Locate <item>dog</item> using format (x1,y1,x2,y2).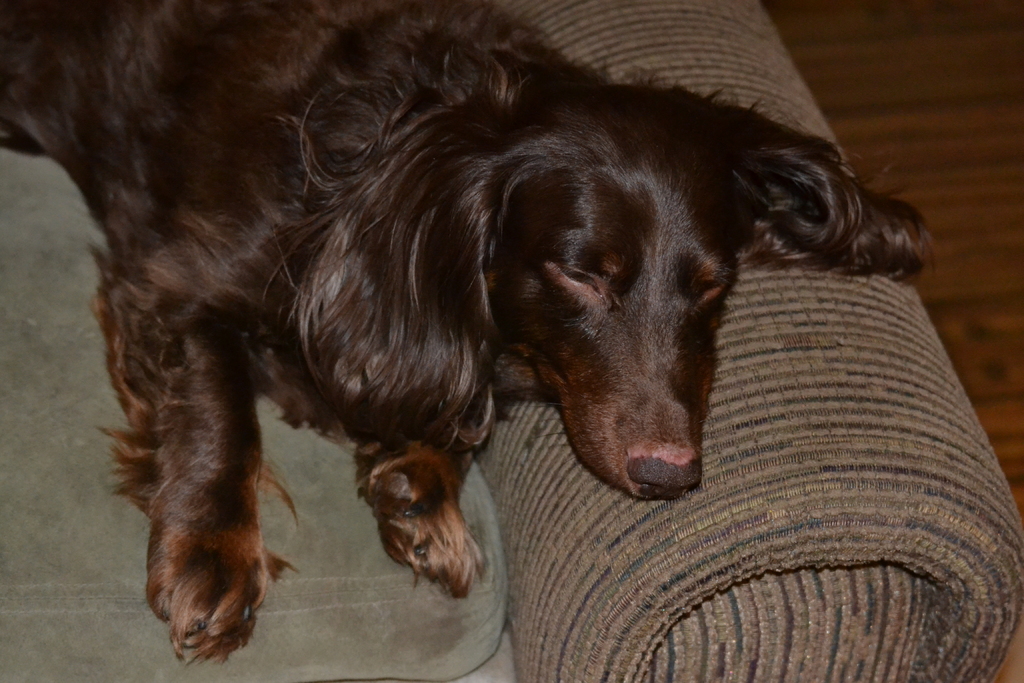
(0,0,934,664).
